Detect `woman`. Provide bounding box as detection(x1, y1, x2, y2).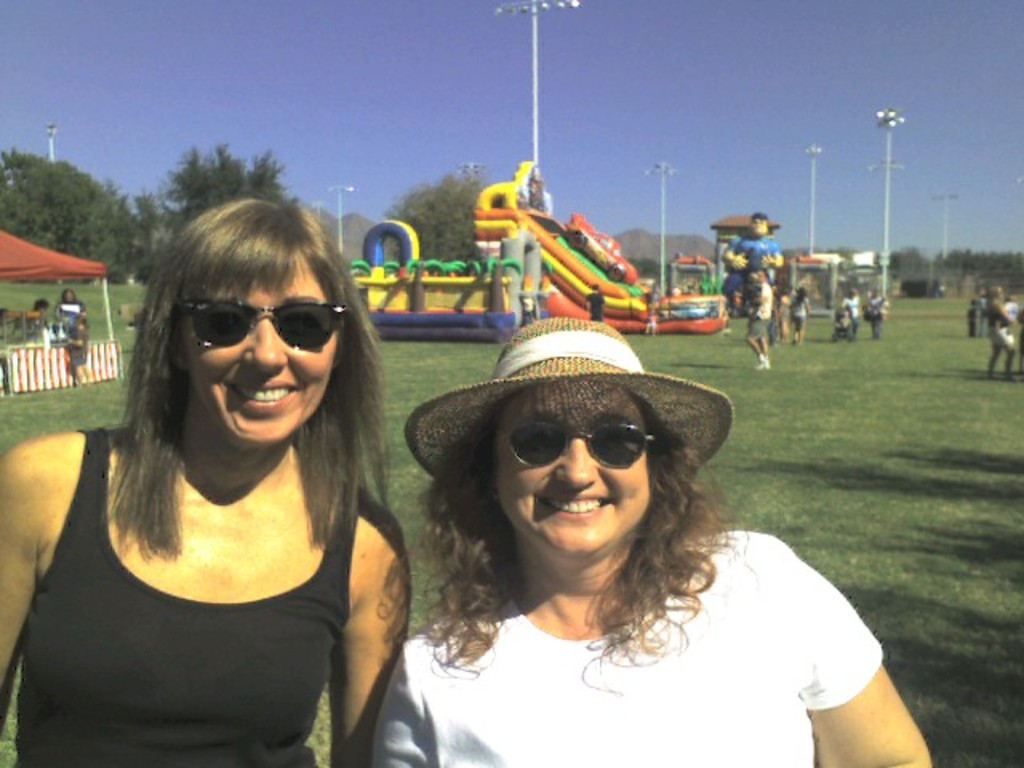
detection(0, 203, 445, 765).
